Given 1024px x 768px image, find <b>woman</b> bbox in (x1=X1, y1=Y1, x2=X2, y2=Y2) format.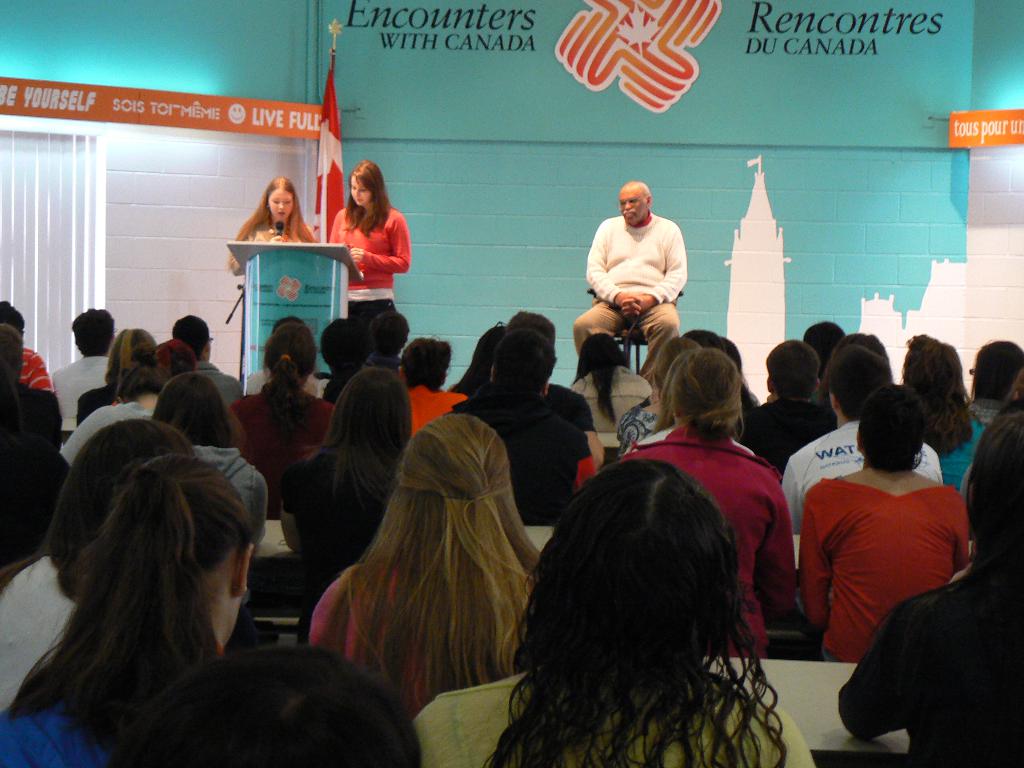
(x1=307, y1=407, x2=546, y2=719).
